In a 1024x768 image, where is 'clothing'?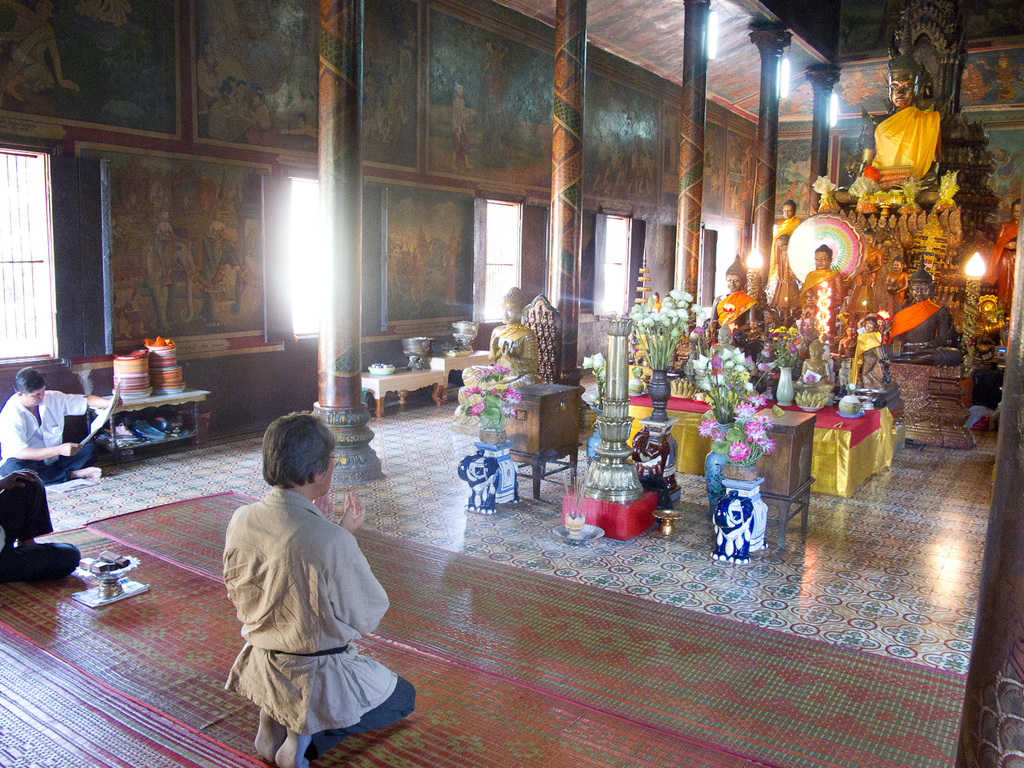
(799, 270, 839, 316).
